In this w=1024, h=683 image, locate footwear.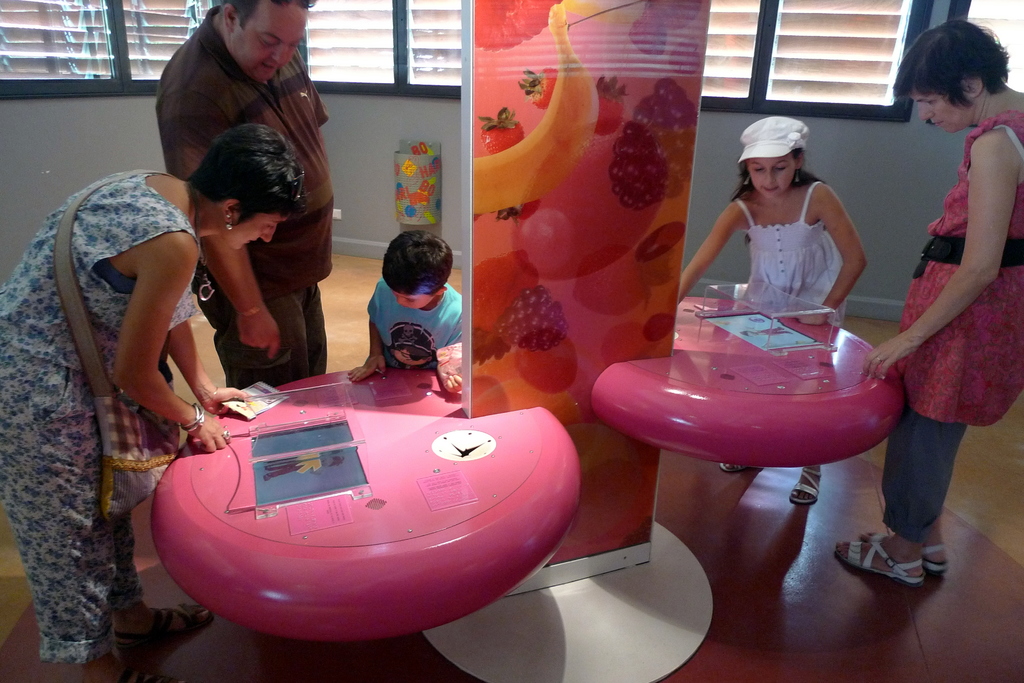
Bounding box: [111,664,170,682].
